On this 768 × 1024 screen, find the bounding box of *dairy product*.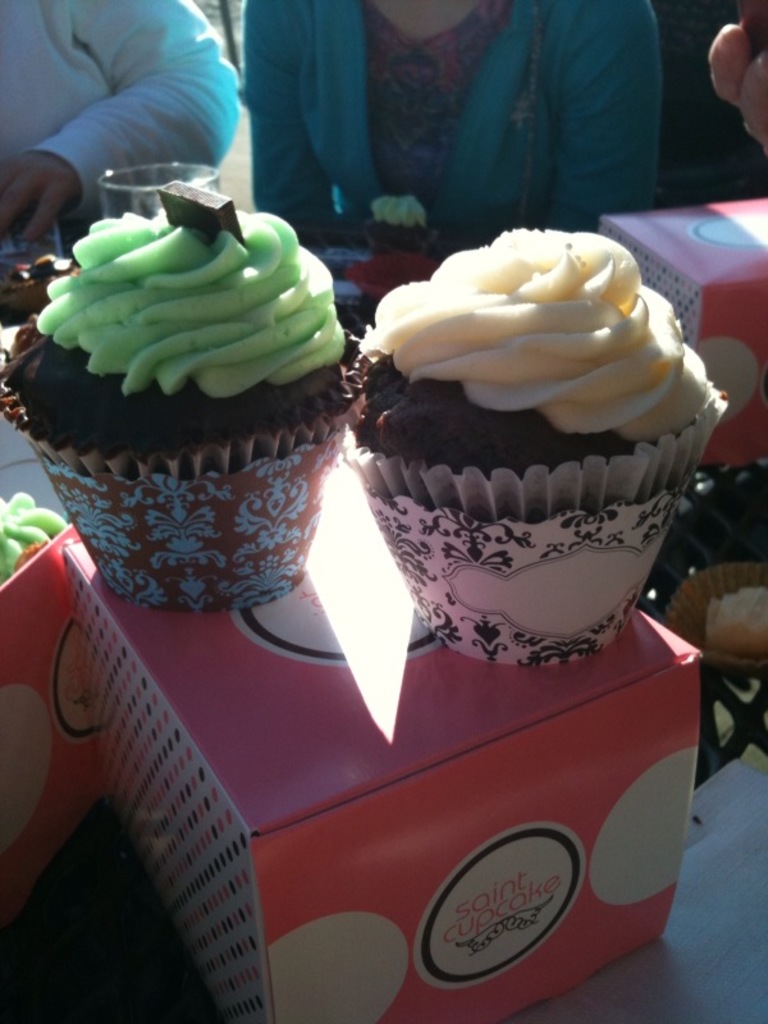
Bounding box: (12, 186, 358, 449).
